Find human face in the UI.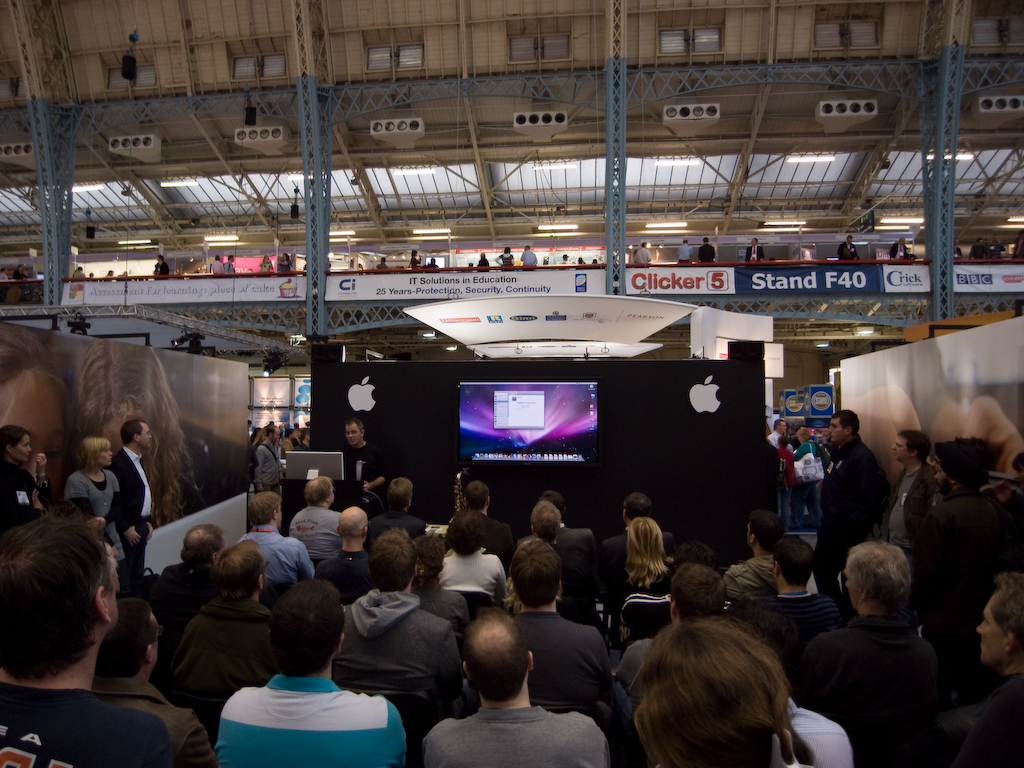
UI element at crop(342, 418, 363, 447).
